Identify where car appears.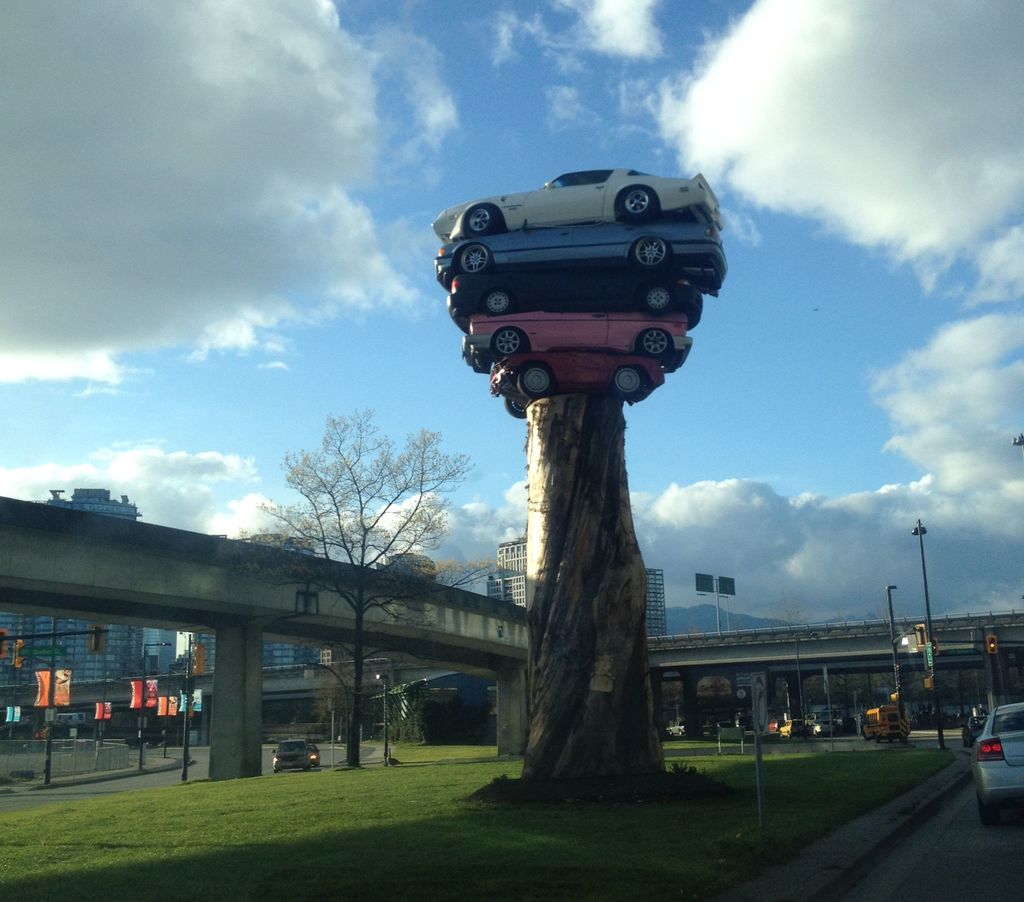
Appears at crop(433, 166, 726, 234).
